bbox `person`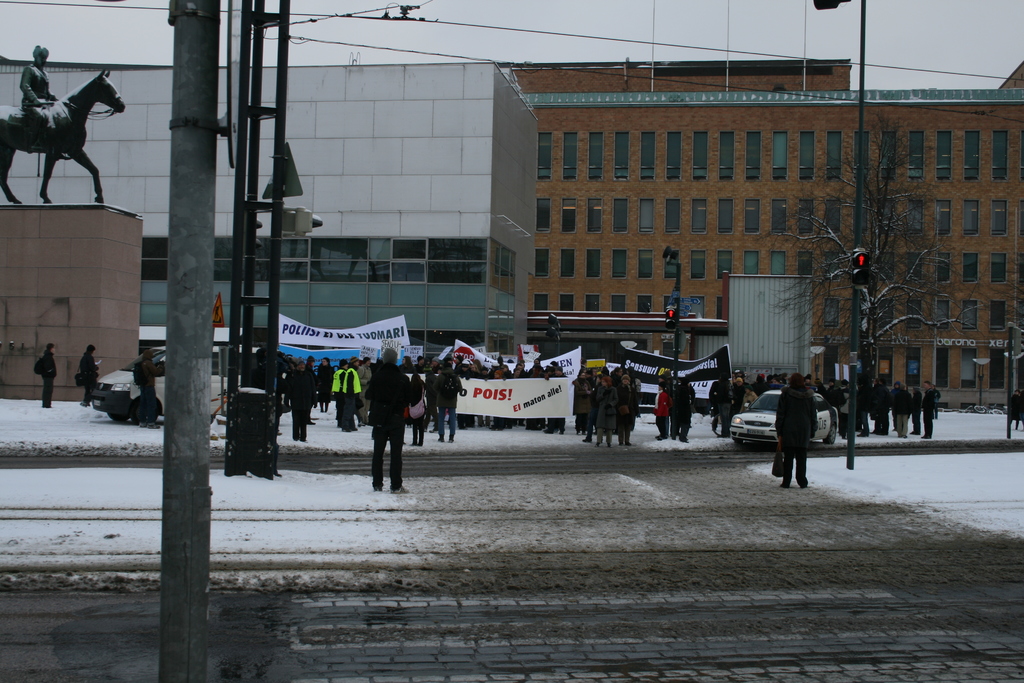
select_region(876, 379, 892, 436)
